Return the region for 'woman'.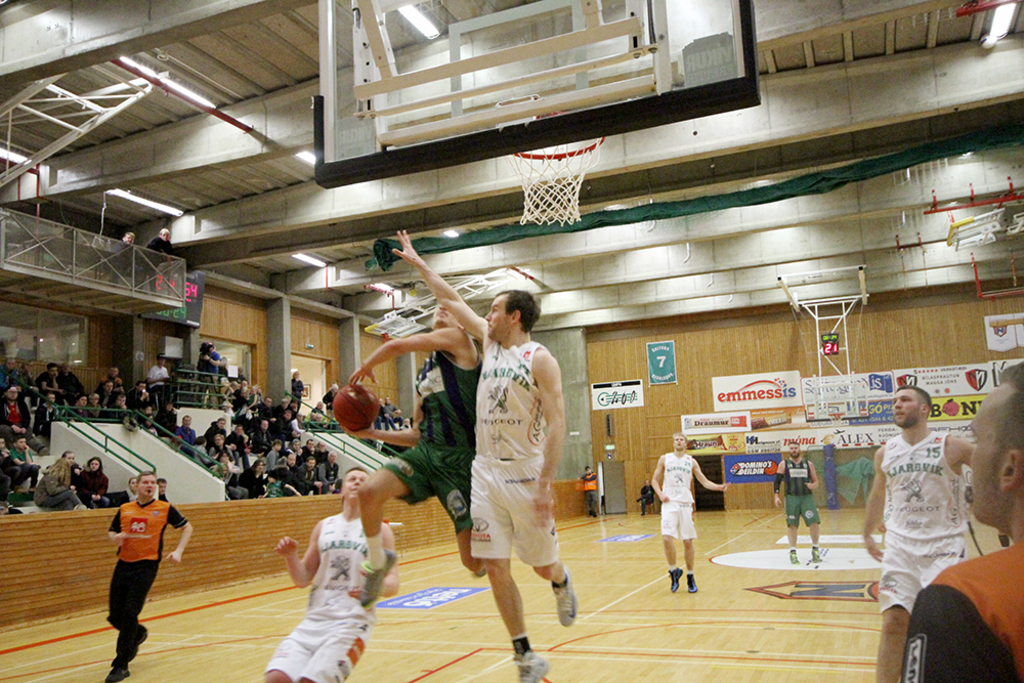
detection(208, 462, 230, 500).
